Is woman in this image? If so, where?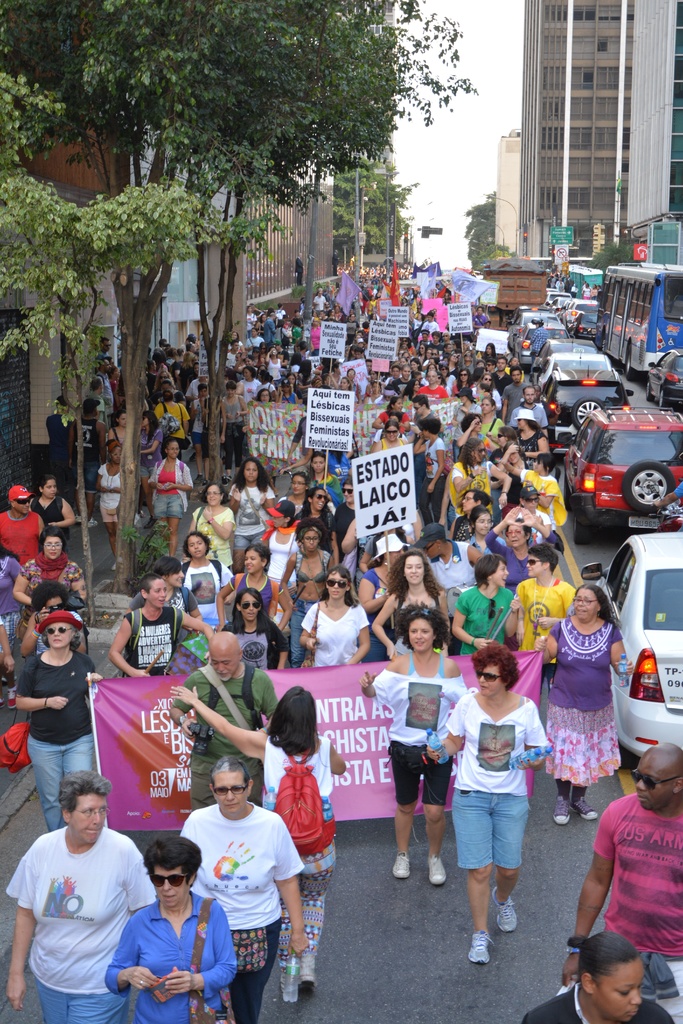
Yes, at rect(176, 350, 199, 388).
